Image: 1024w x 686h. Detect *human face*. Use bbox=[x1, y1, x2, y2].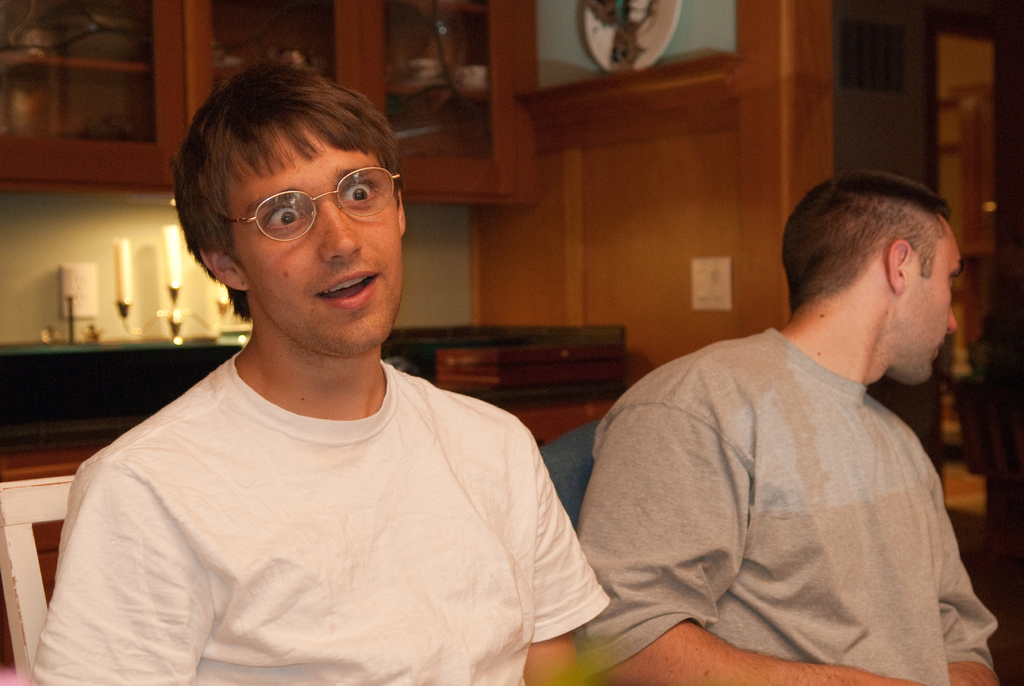
bbox=[890, 230, 962, 386].
